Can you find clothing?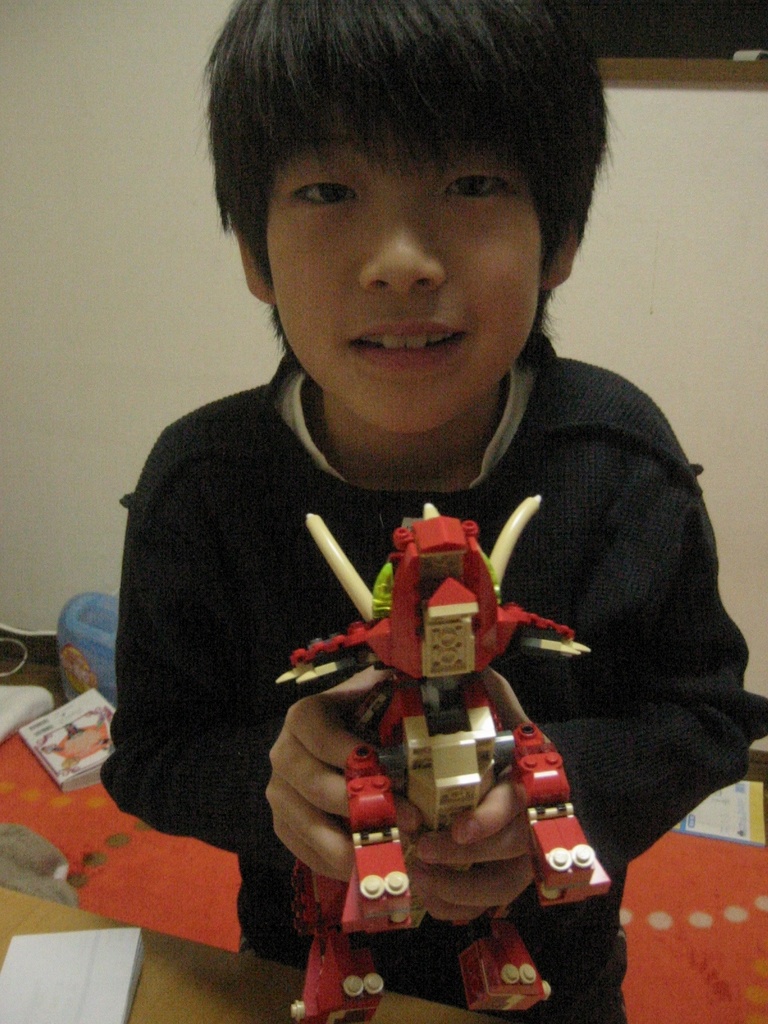
Yes, bounding box: {"x1": 129, "y1": 212, "x2": 684, "y2": 1011}.
